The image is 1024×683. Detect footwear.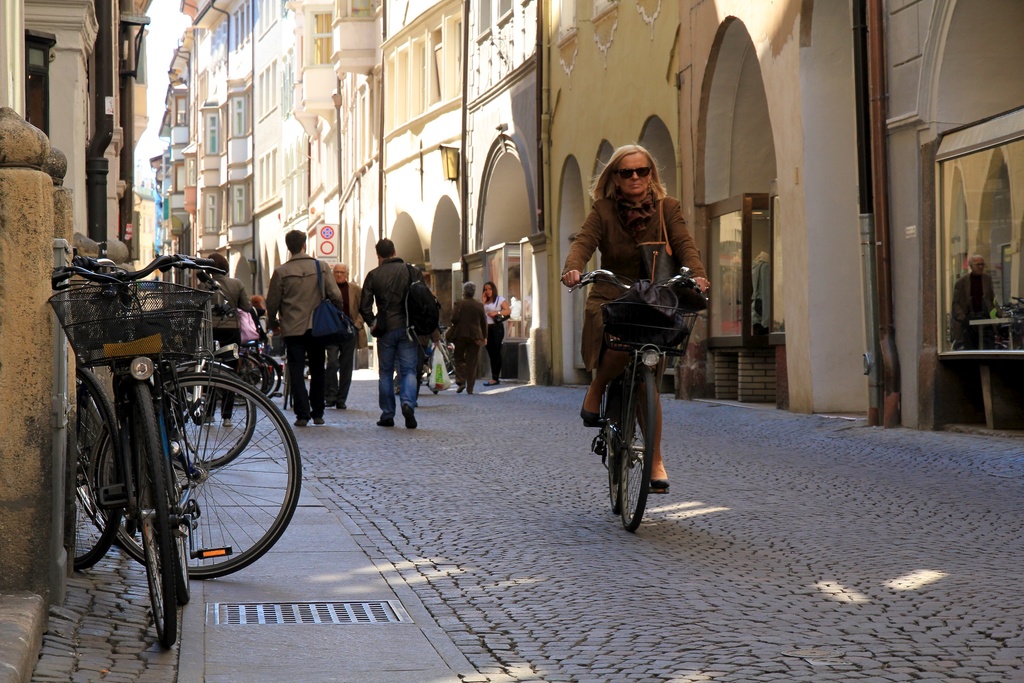
Detection: box(372, 413, 394, 429).
